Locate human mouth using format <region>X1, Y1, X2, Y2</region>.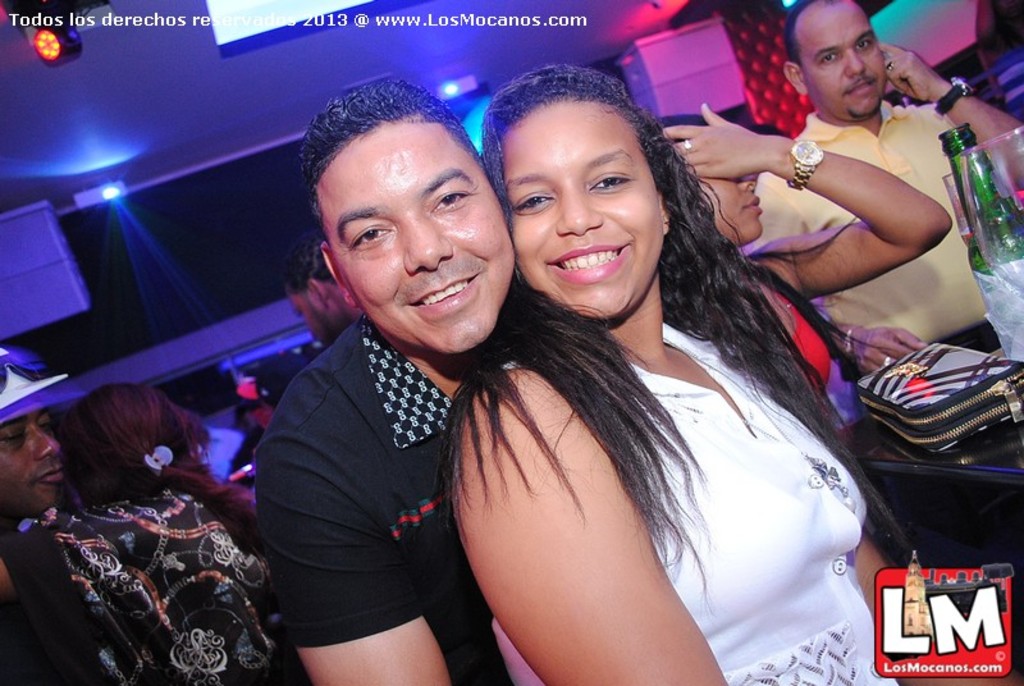
<region>741, 196, 758, 211</region>.
